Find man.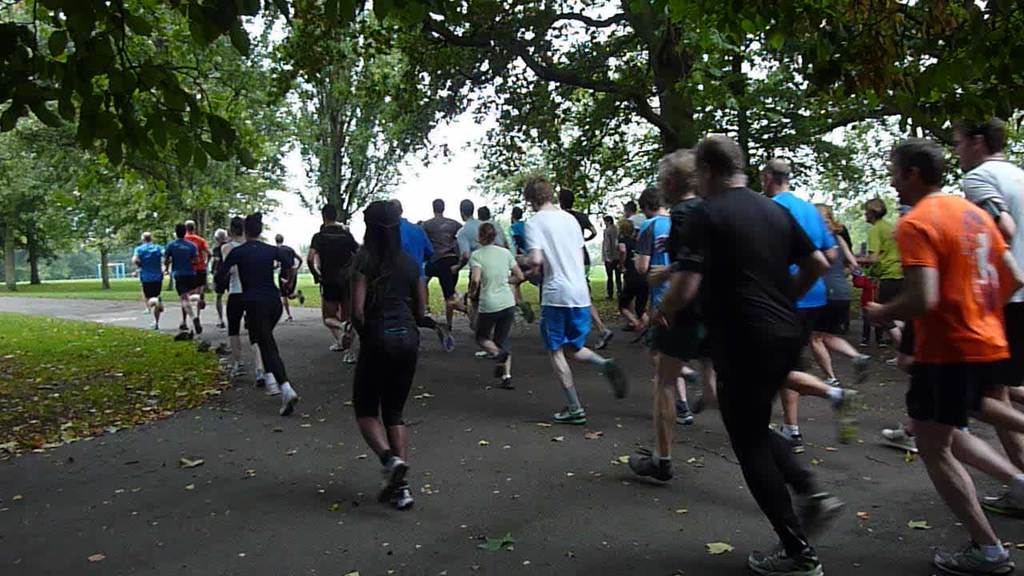
region(502, 171, 620, 438).
